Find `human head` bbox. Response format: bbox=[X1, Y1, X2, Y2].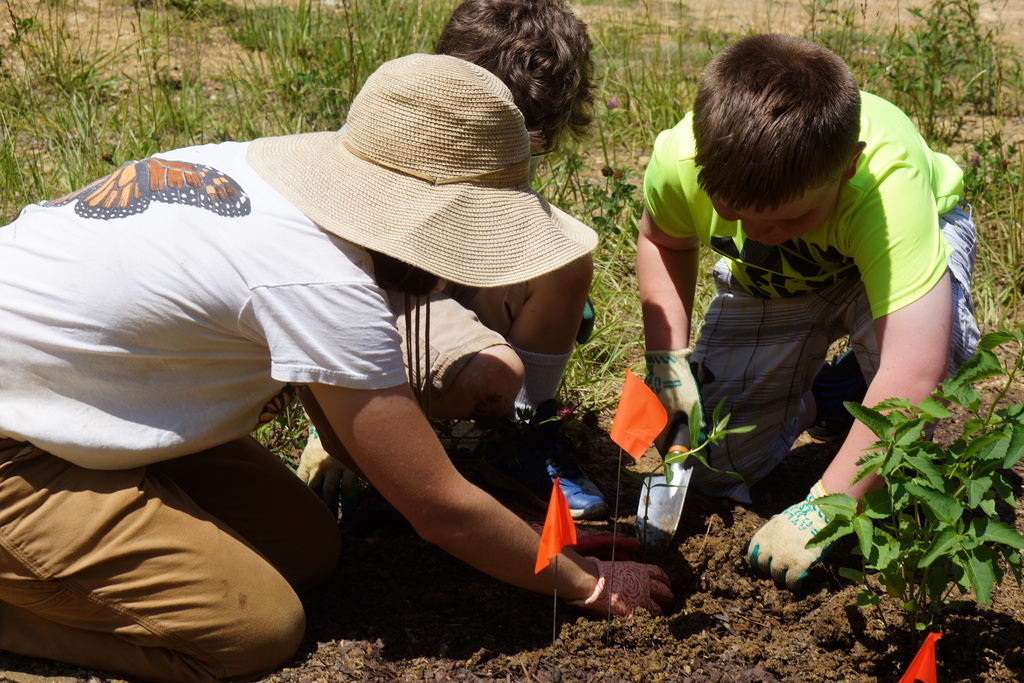
bbox=[429, 0, 598, 179].
